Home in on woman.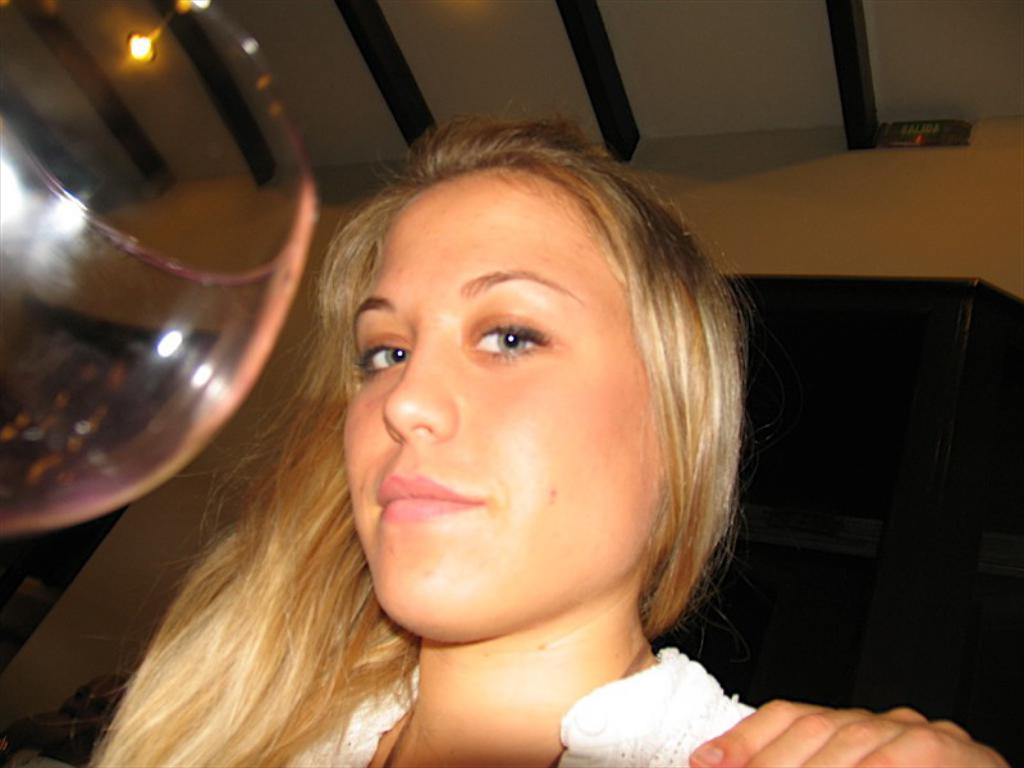
Homed in at pyautogui.locateOnScreen(114, 101, 823, 763).
